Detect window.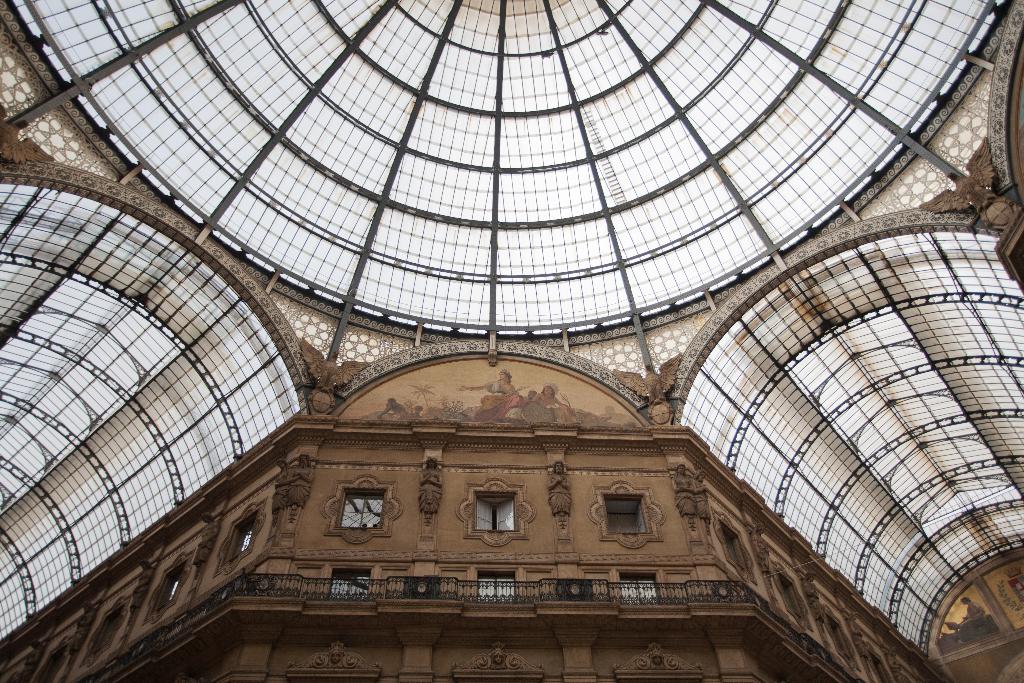
Detected at detection(79, 597, 125, 668).
